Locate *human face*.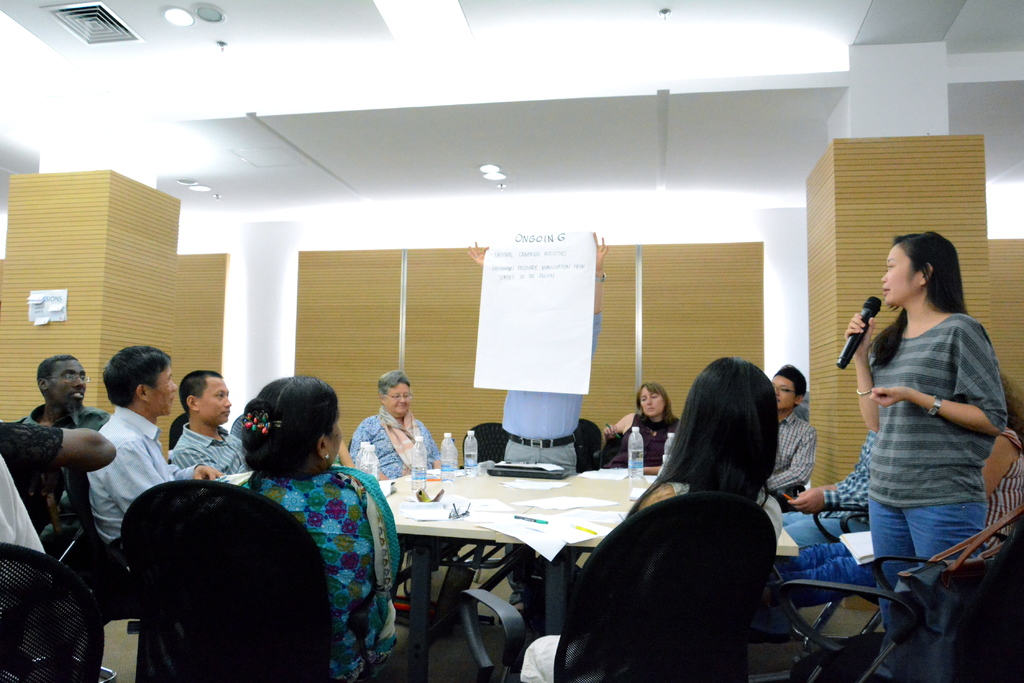
Bounding box: 769:372:799:408.
